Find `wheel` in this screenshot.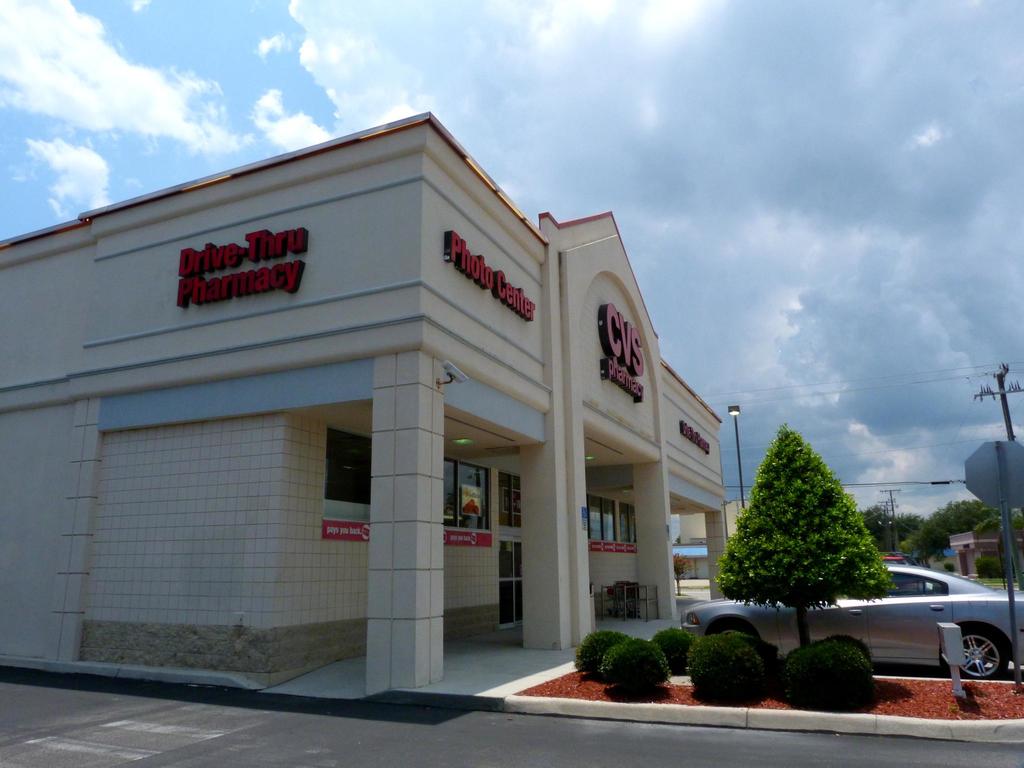
The bounding box for `wheel` is pyautogui.locateOnScreen(954, 620, 1007, 678).
